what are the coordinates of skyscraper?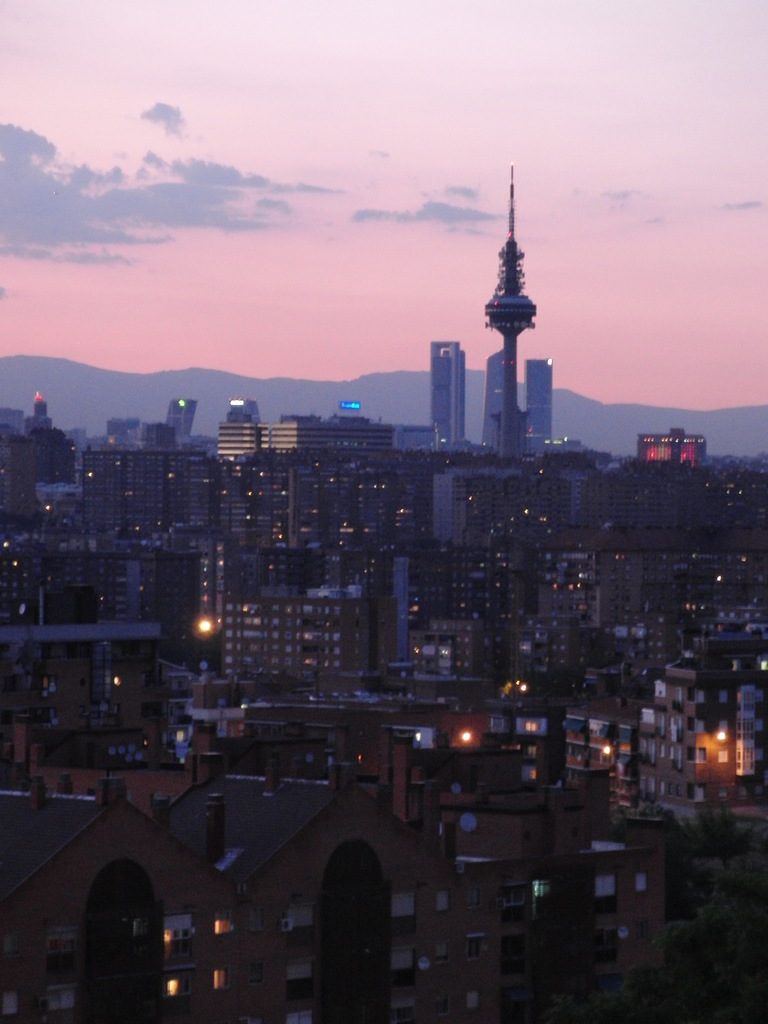
<box>526,351,549,455</box>.
